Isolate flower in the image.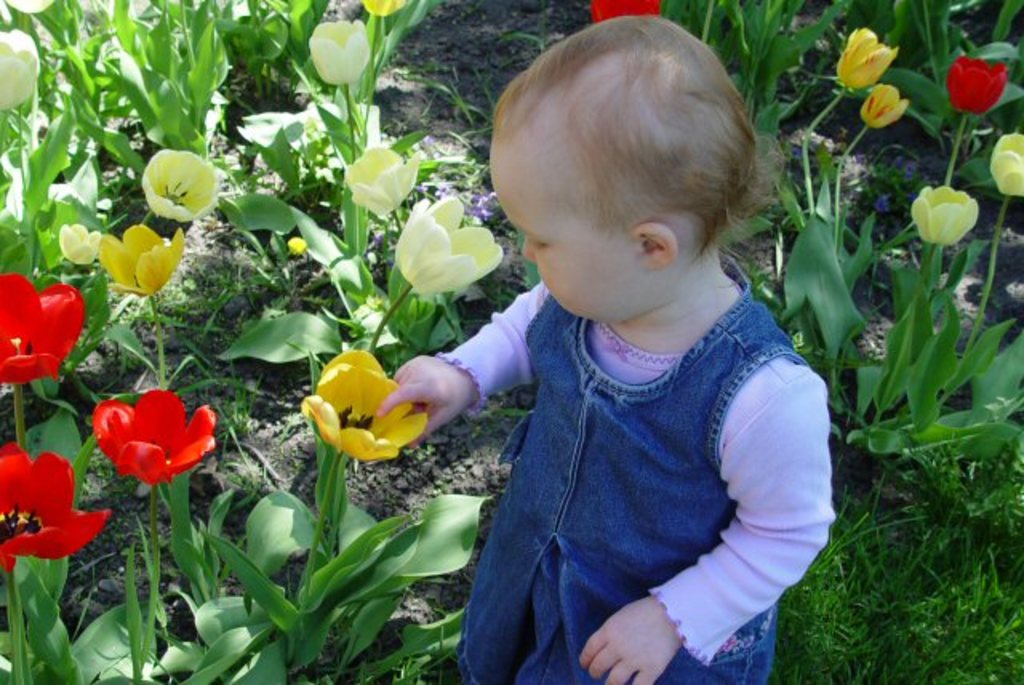
Isolated region: rect(0, 26, 37, 112).
